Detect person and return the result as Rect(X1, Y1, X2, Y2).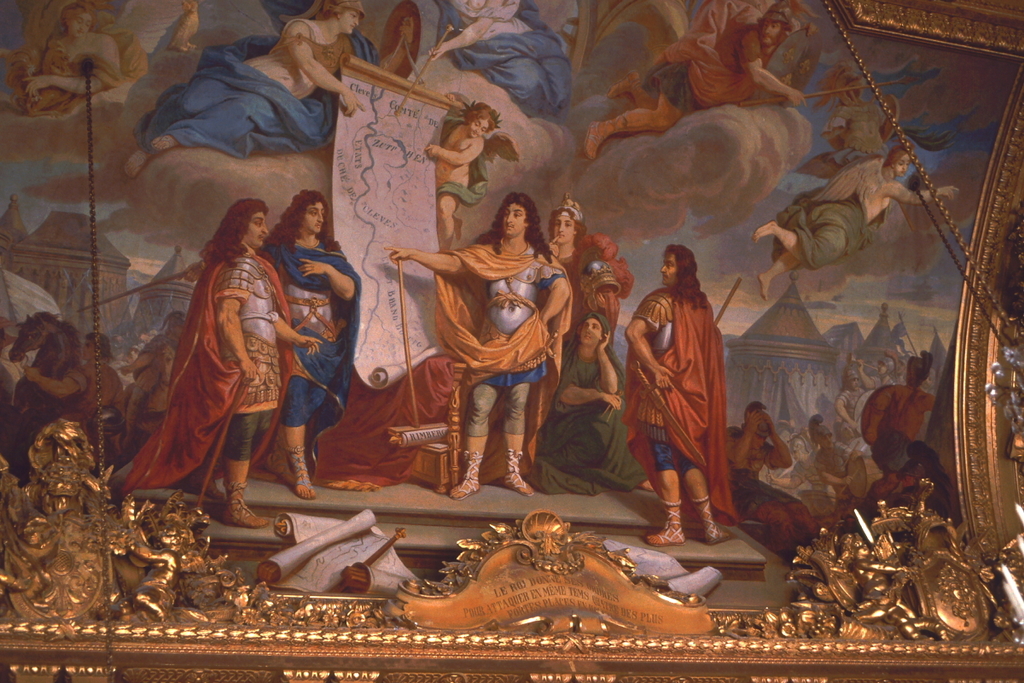
Rect(264, 197, 355, 496).
